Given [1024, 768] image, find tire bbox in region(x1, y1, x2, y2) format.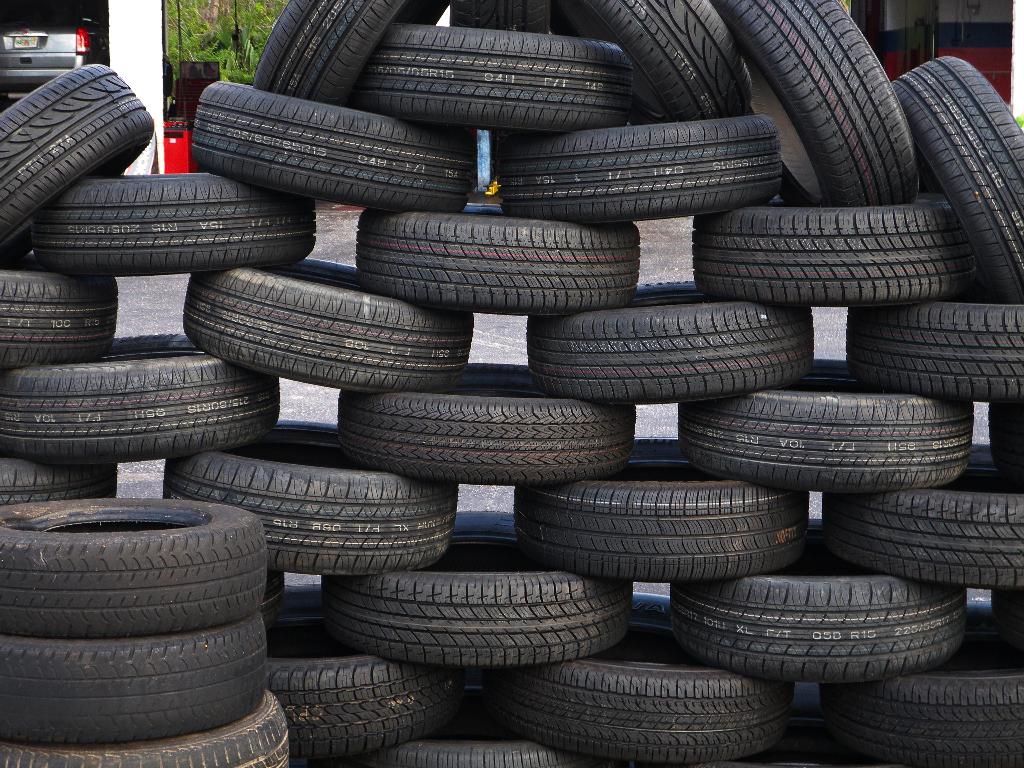
region(356, 212, 639, 314).
